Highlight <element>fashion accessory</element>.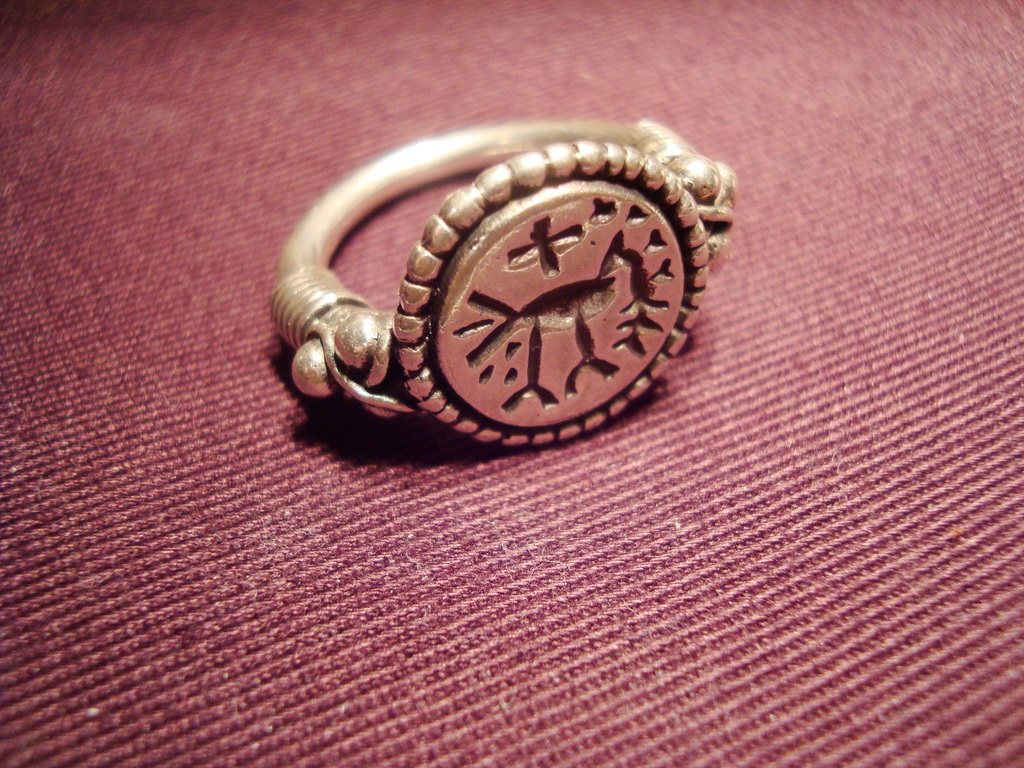
Highlighted region: l=269, t=116, r=737, b=450.
